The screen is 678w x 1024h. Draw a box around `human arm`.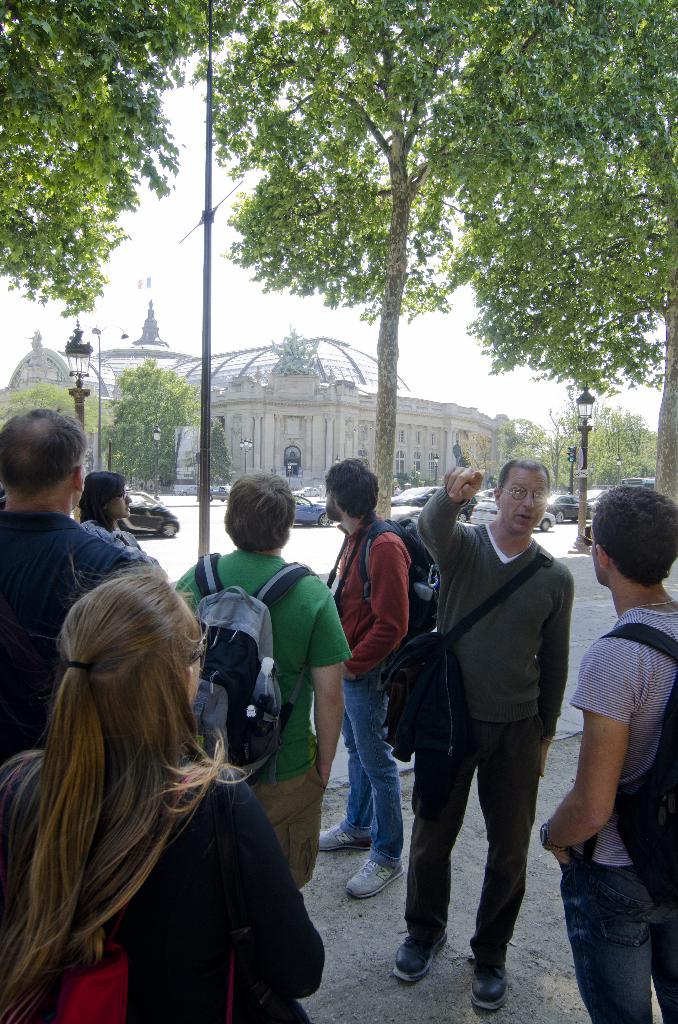
(545, 643, 629, 870).
